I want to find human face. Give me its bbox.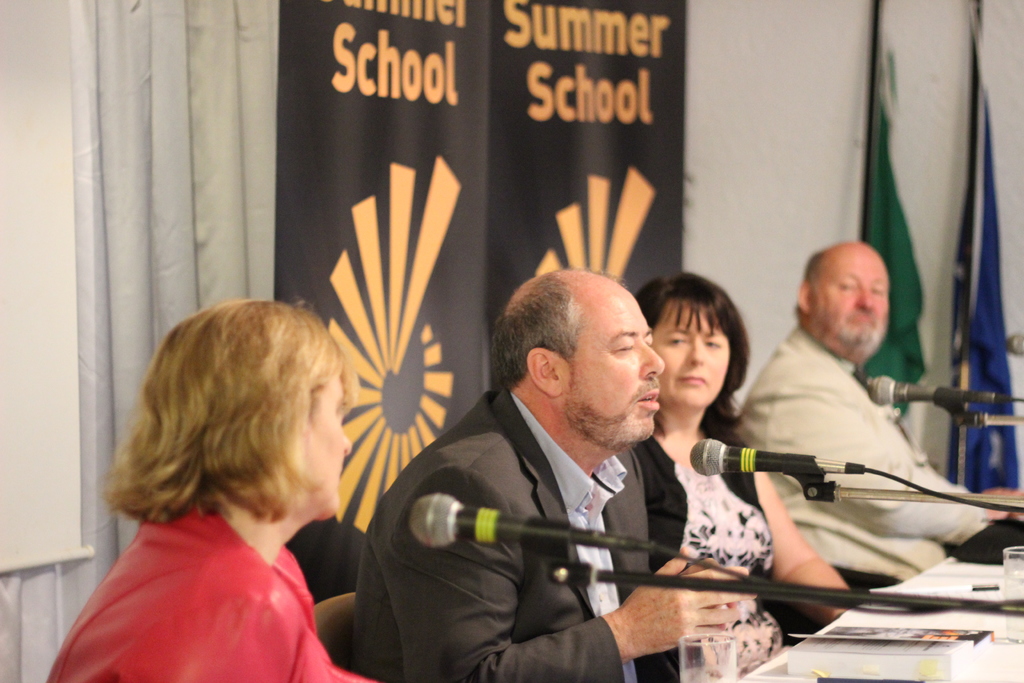
box=[824, 244, 885, 358].
